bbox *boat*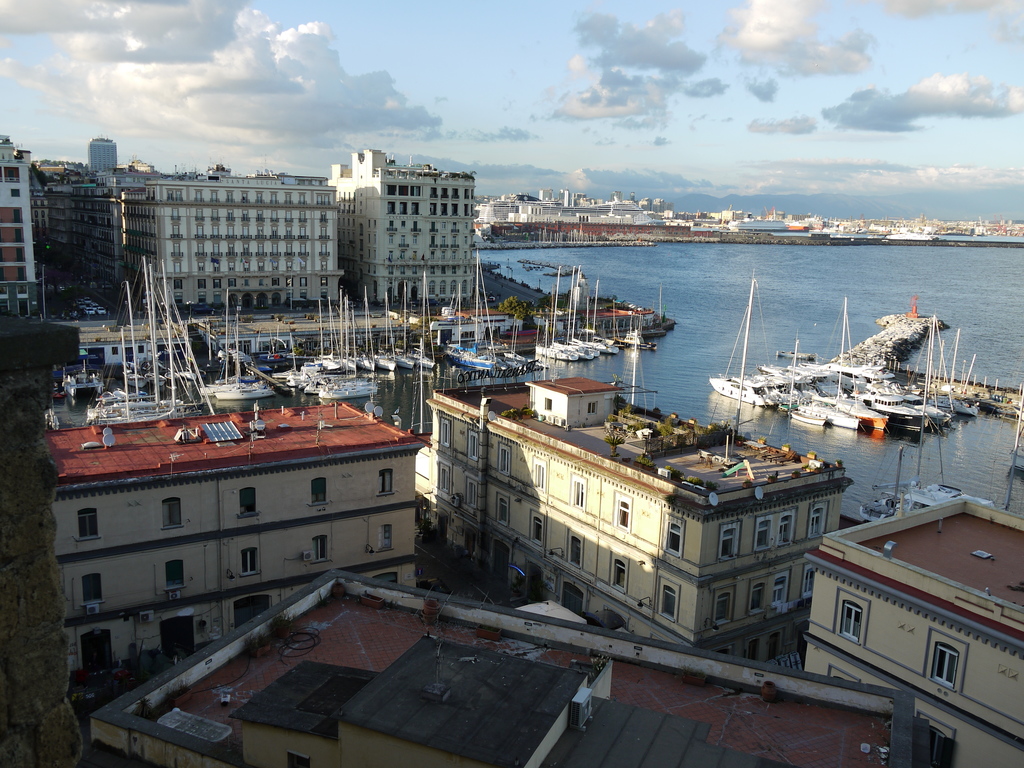
{"x1": 497, "y1": 291, "x2": 538, "y2": 372}
